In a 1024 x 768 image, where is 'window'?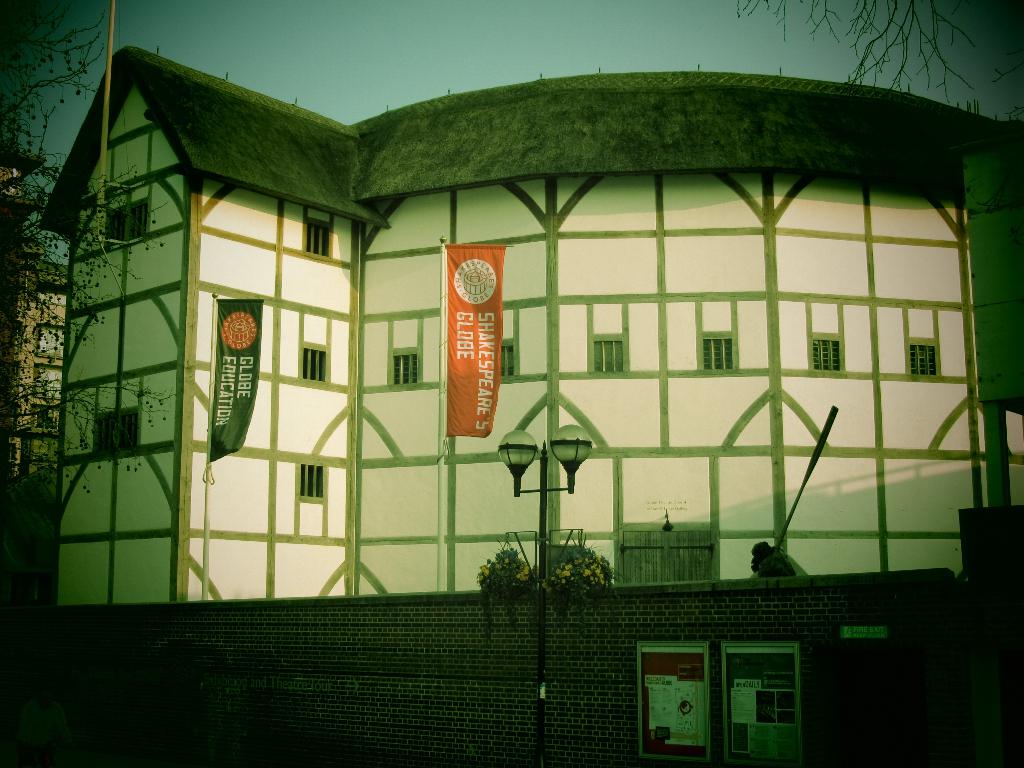
l=87, t=403, r=148, b=458.
